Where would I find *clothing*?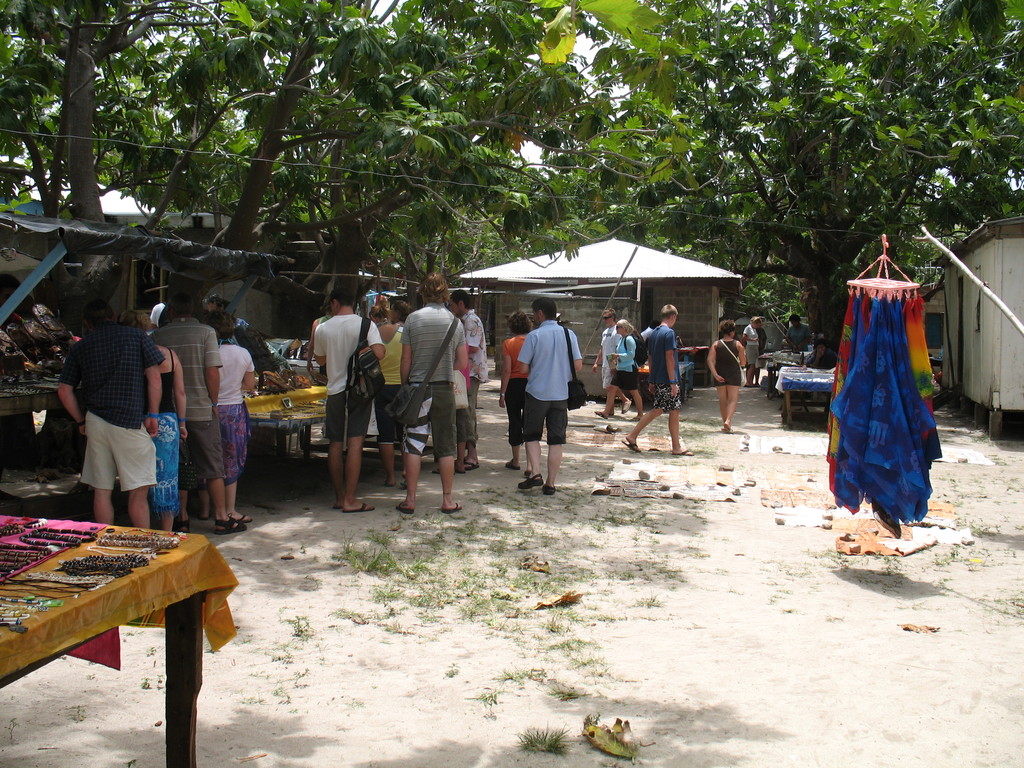
At left=512, top=314, right=595, bottom=460.
